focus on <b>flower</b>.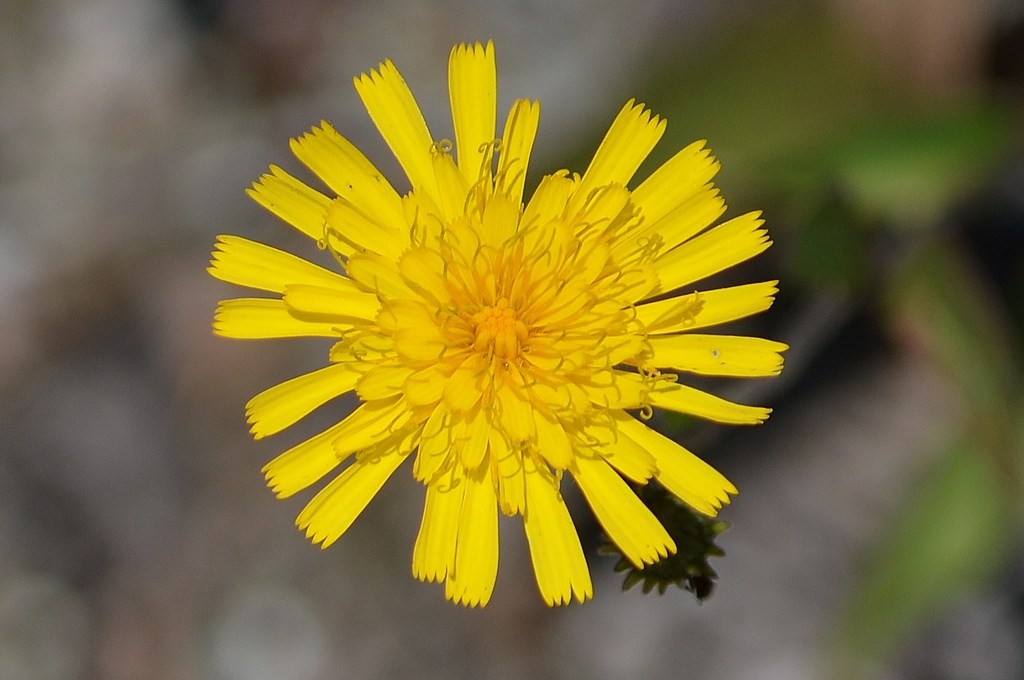
Focused at [x1=208, y1=40, x2=787, y2=608].
